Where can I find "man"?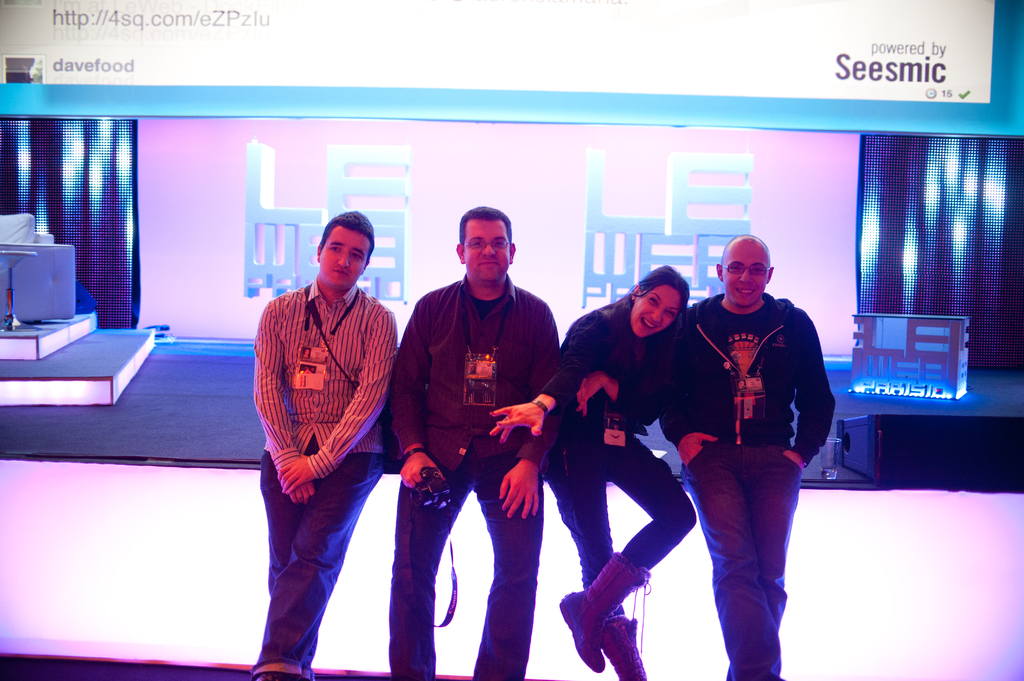
You can find it at (388, 207, 575, 680).
